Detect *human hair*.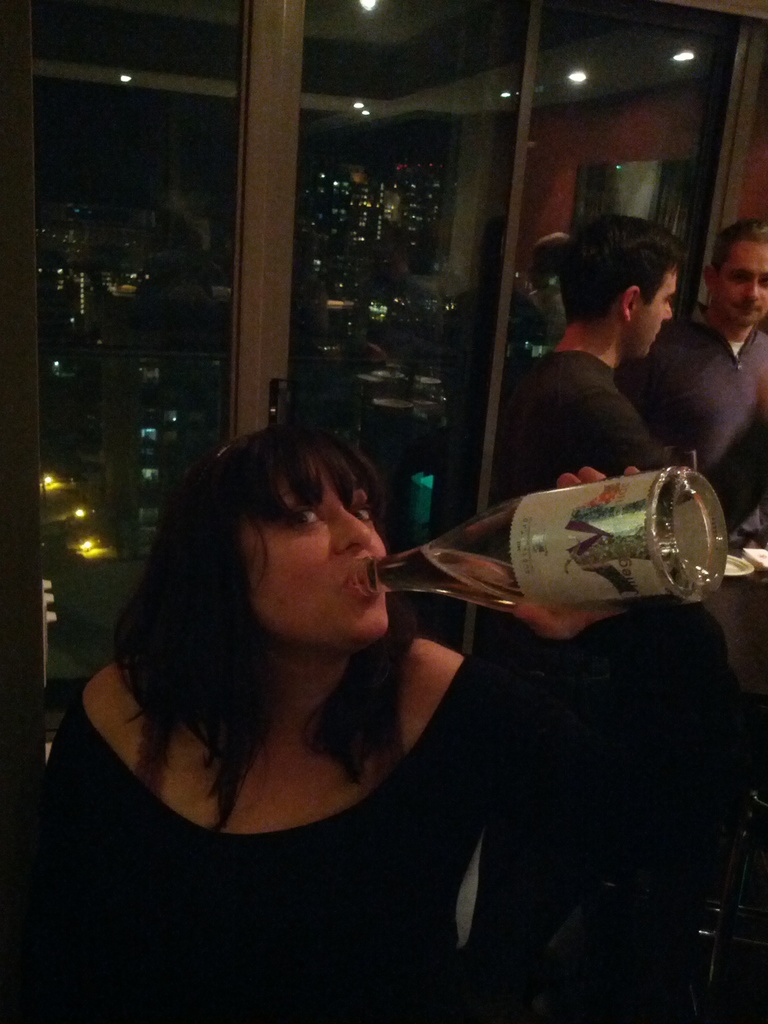
Detected at l=714, t=218, r=767, b=279.
